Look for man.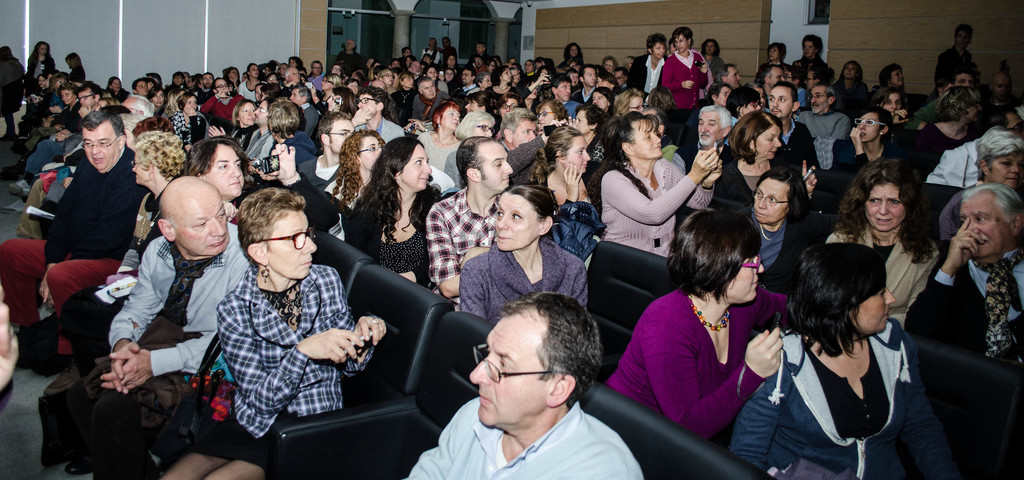
Found: x1=455 y1=67 x2=480 y2=100.
